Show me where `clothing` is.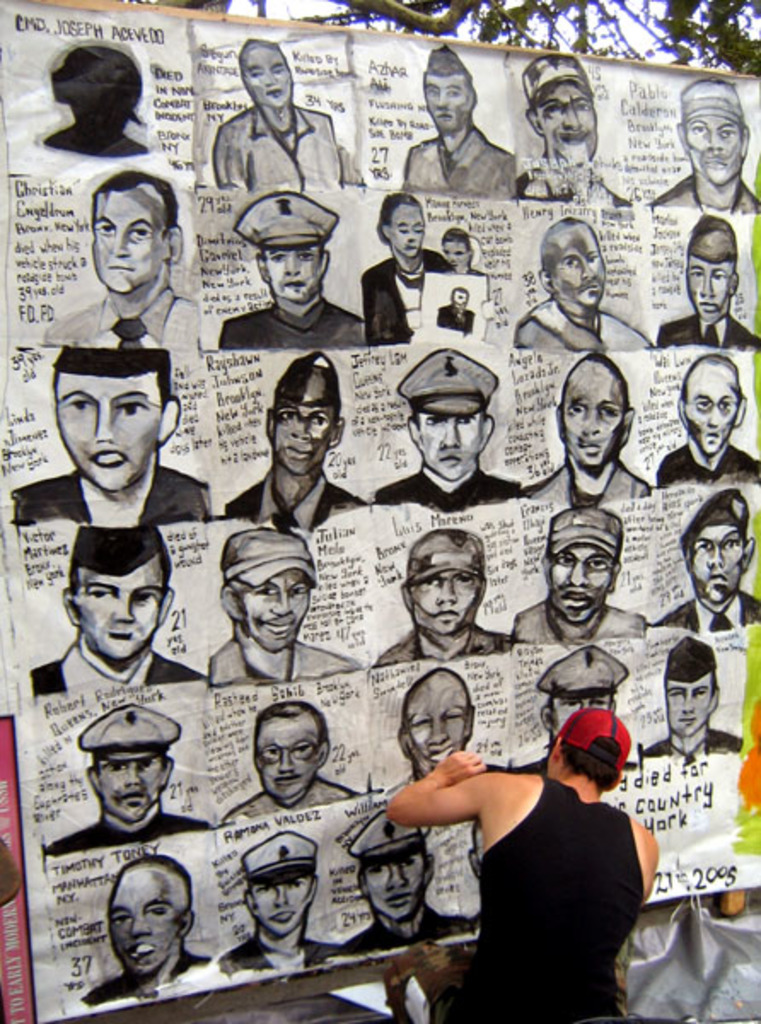
`clothing` is at bbox=(355, 915, 461, 954).
